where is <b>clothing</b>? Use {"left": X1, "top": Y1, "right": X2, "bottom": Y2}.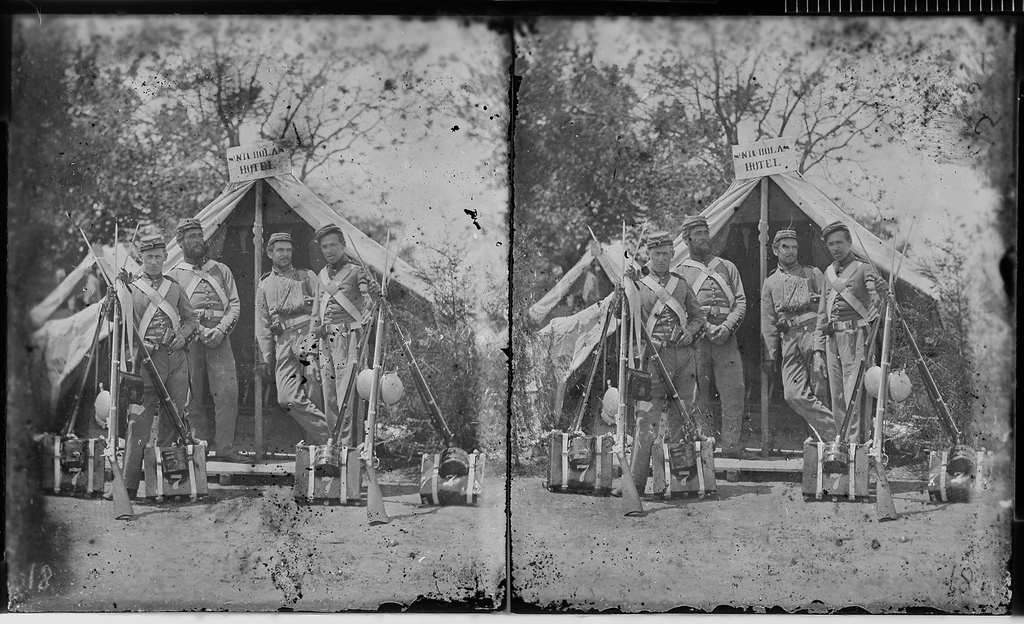
{"left": 174, "top": 250, "right": 227, "bottom": 469}.
